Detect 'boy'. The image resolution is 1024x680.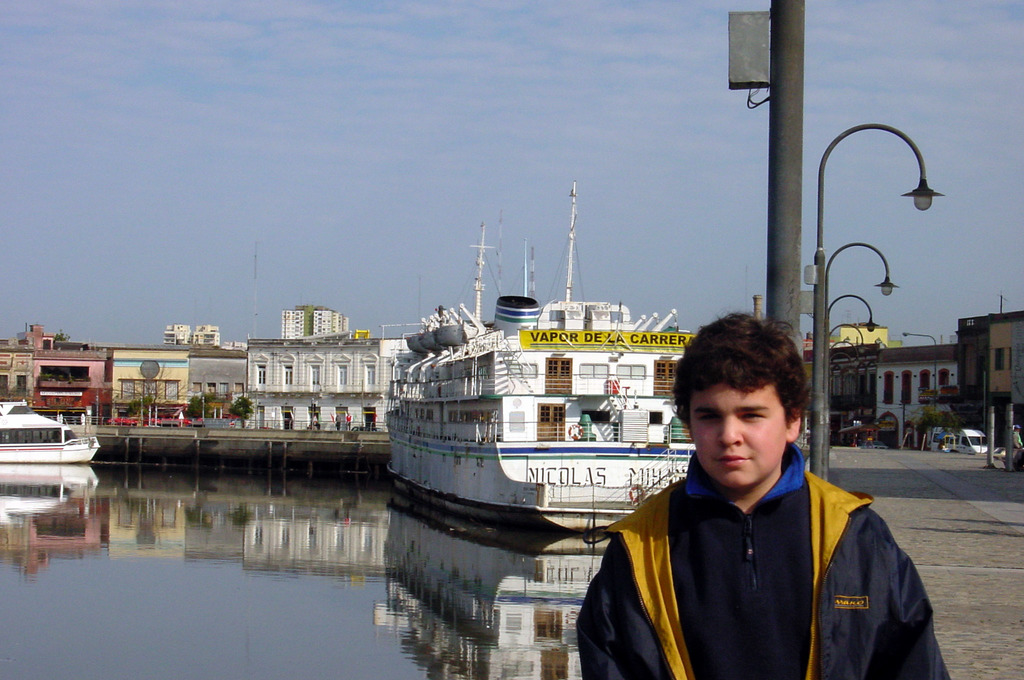
<region>591, 300, 917, 679</region>.
